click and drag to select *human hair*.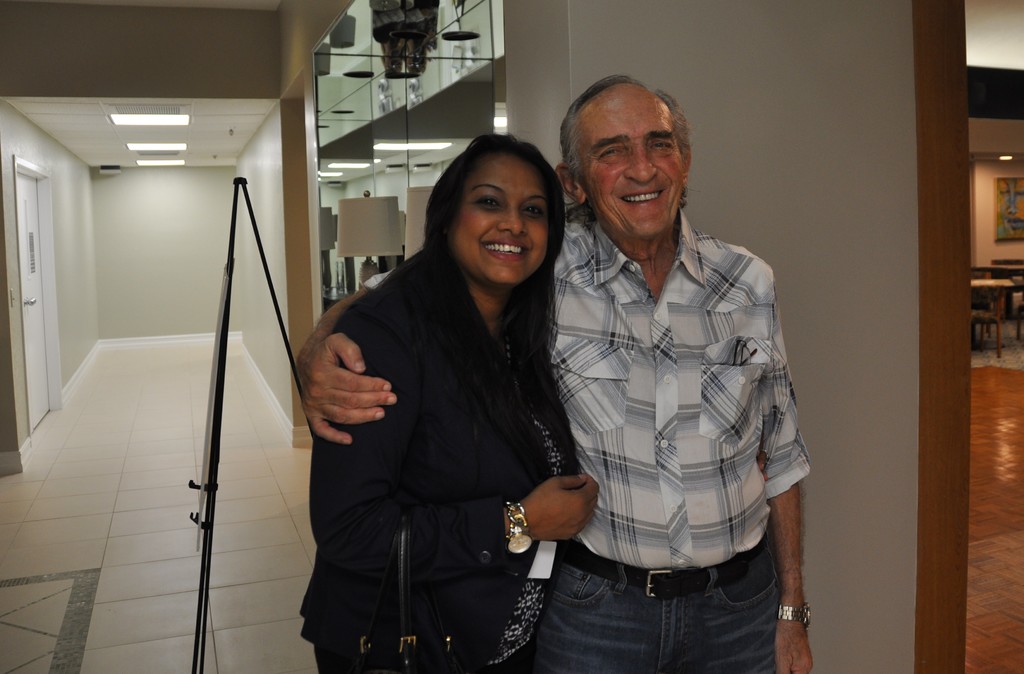
Selection: x1=385, y1=126, x2=575, y2=418.
